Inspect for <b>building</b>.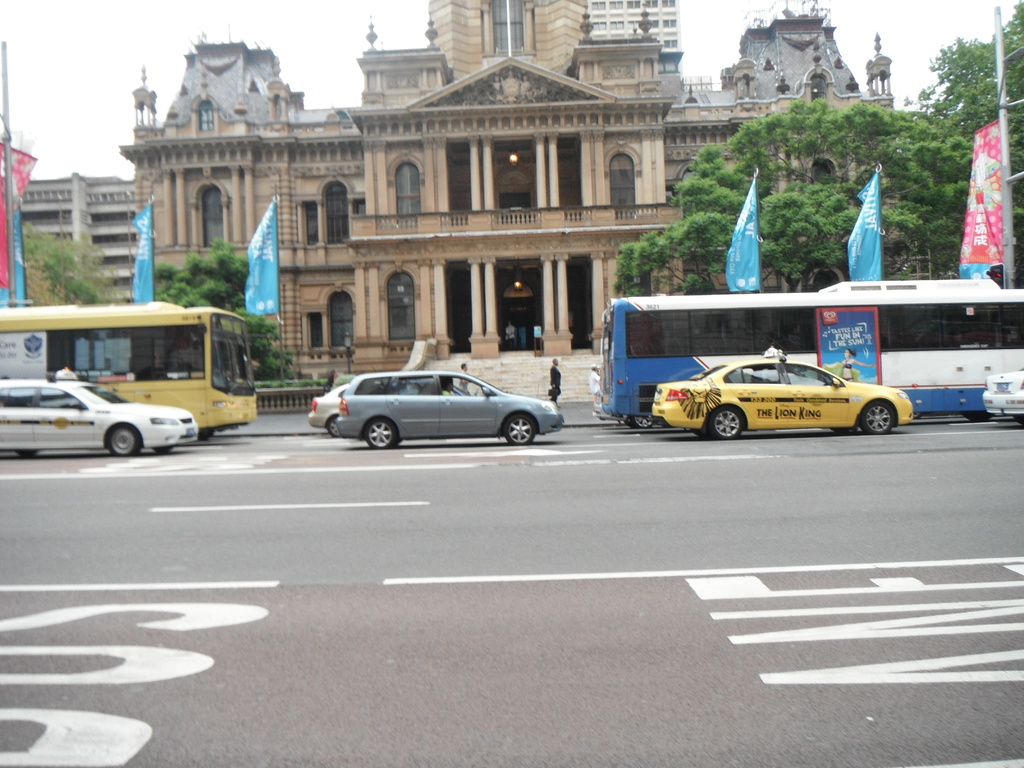
Inspection: <box>18,172,138,301</box>.
